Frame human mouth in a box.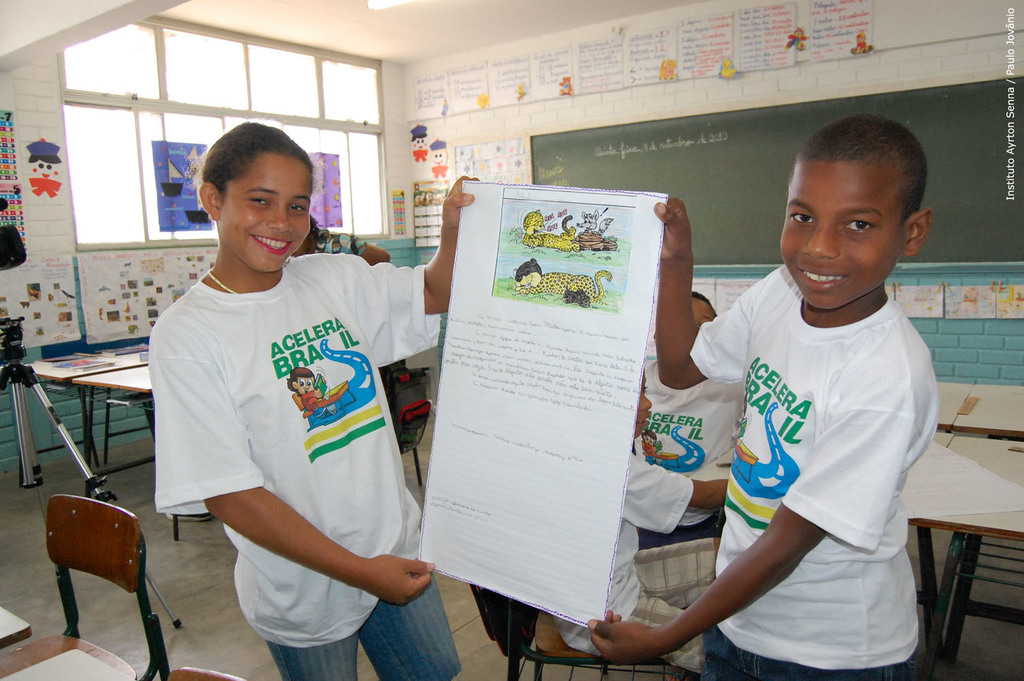
796/270/846/292.
